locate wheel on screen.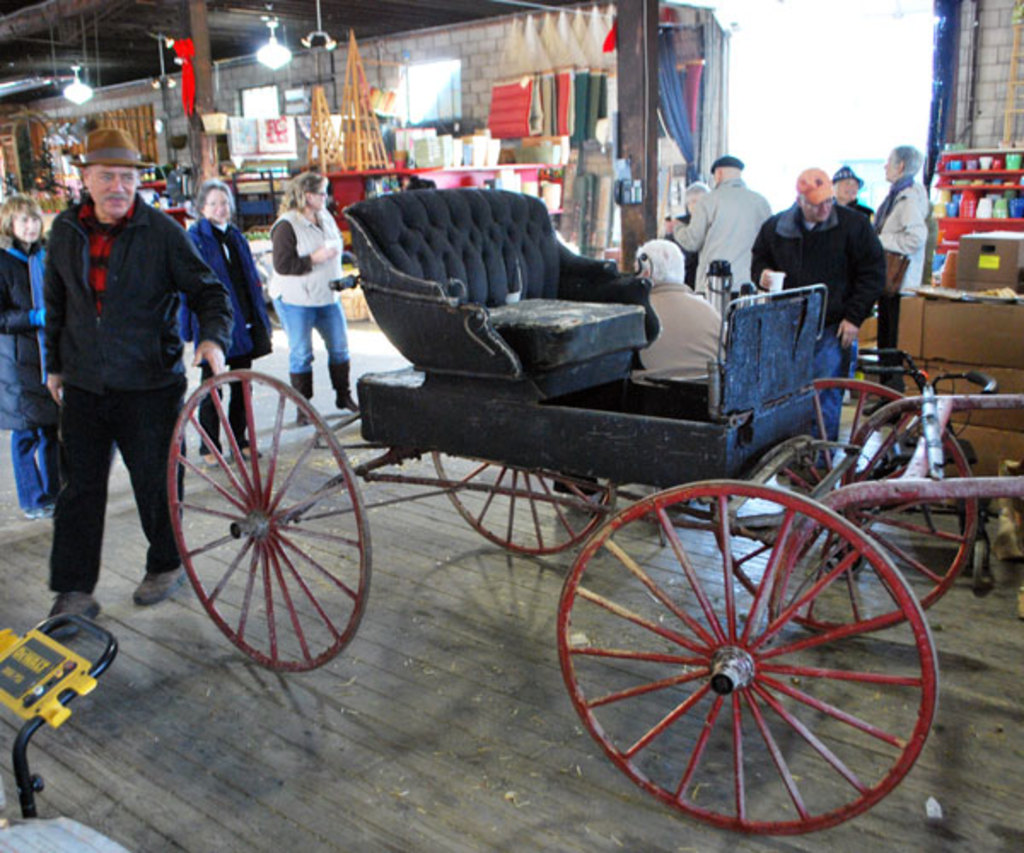
On screen at bbox=[167, 370, 372, 670].
